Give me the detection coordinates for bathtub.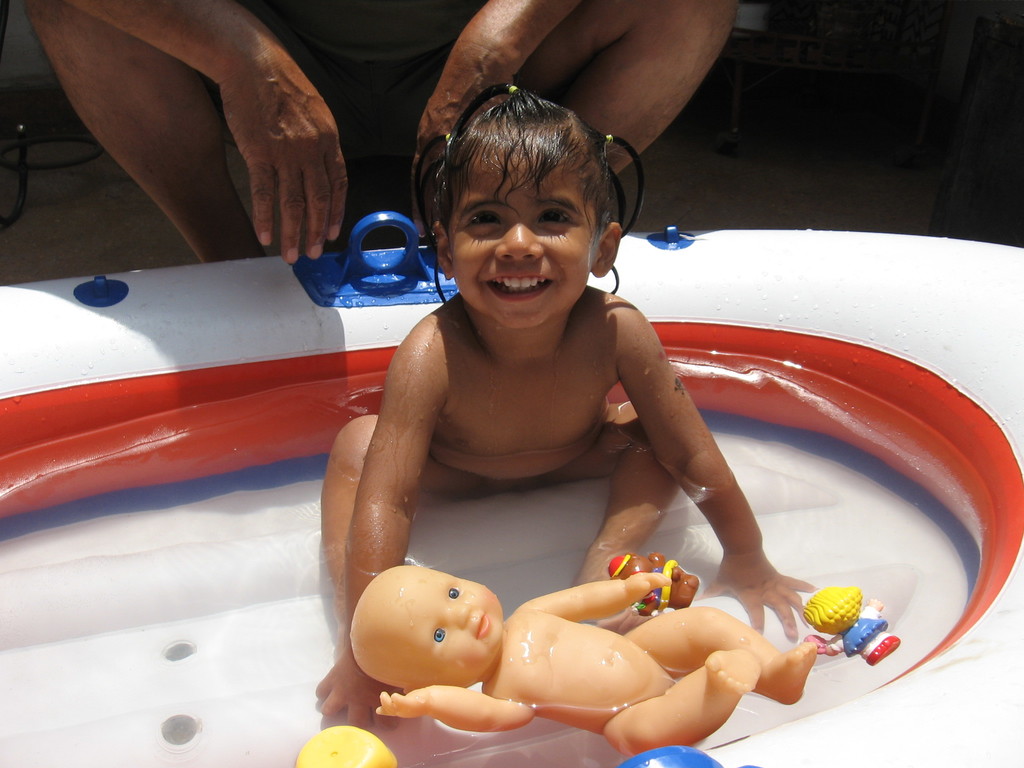
detection(0, 214, 1023, 767).
